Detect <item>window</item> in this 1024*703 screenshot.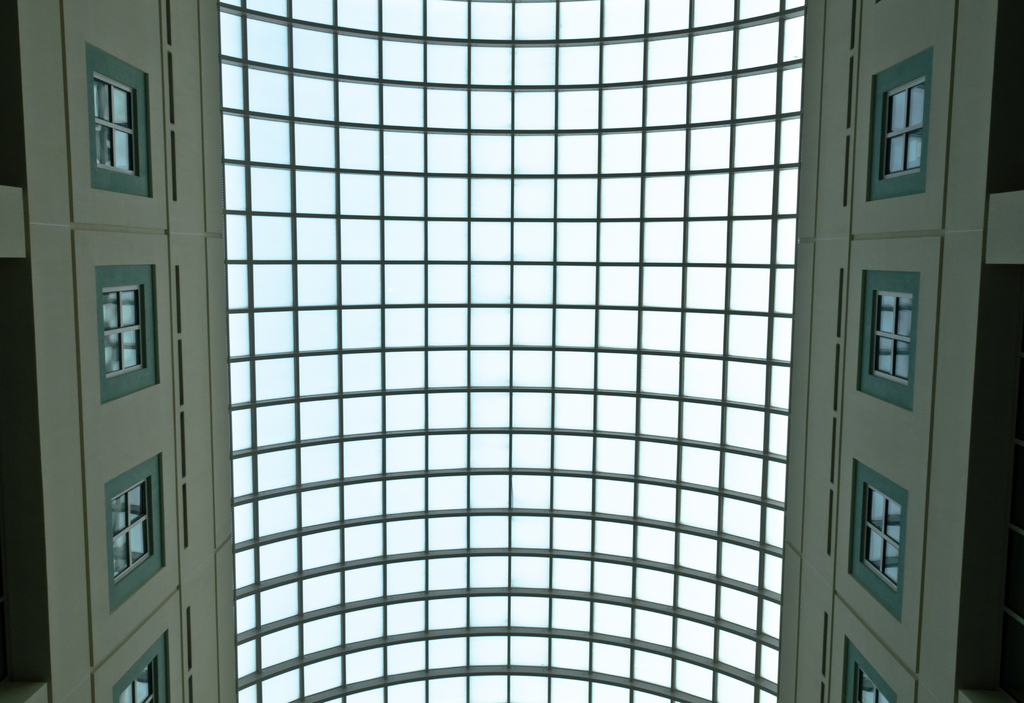
Detection: l=865, t=493, r=898, b=594.
